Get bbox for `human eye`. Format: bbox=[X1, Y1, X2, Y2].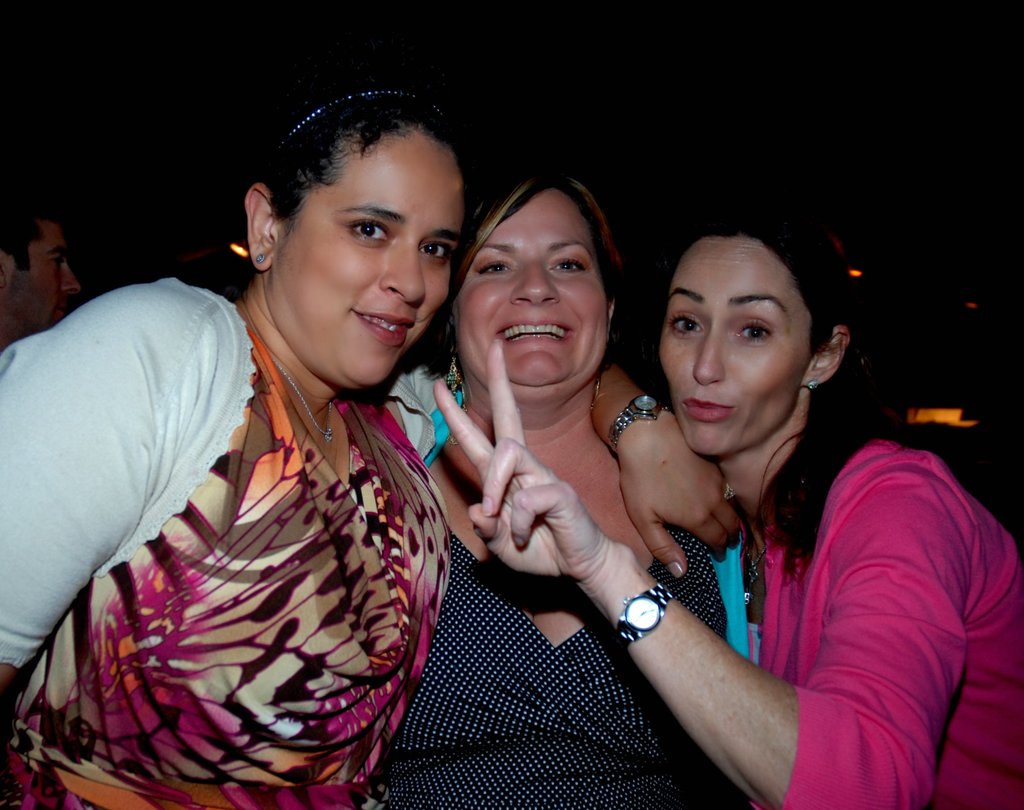
bbox=[48, 251, 68, 269].
